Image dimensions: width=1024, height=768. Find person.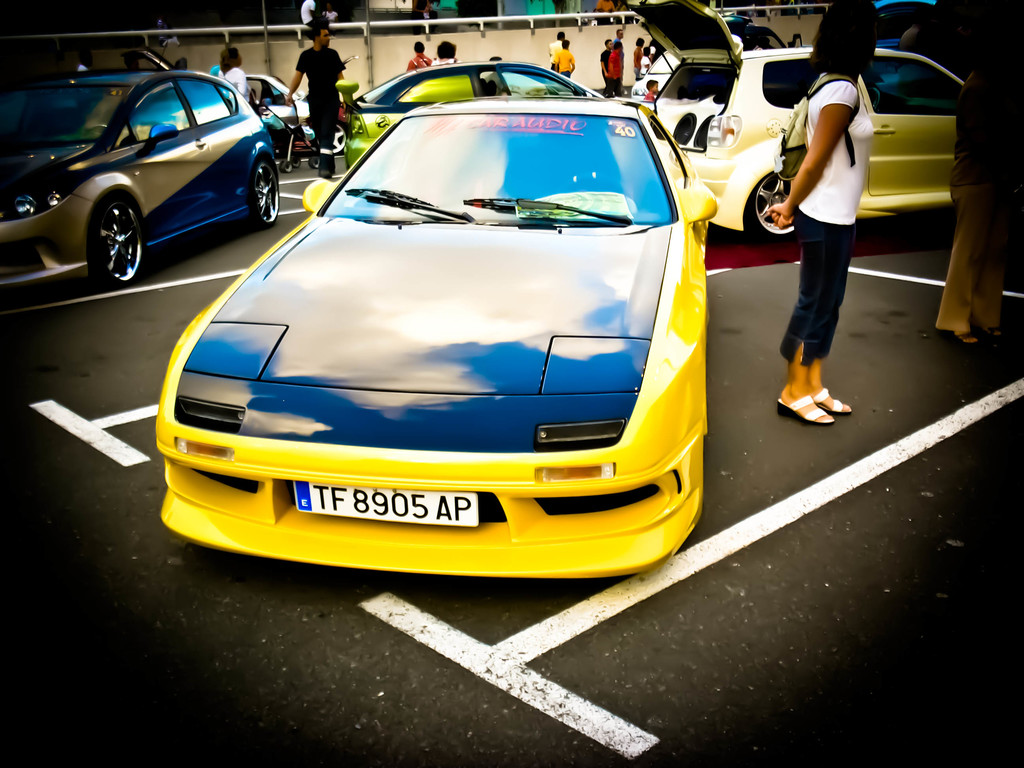
box(218, 45, 255, 104).
